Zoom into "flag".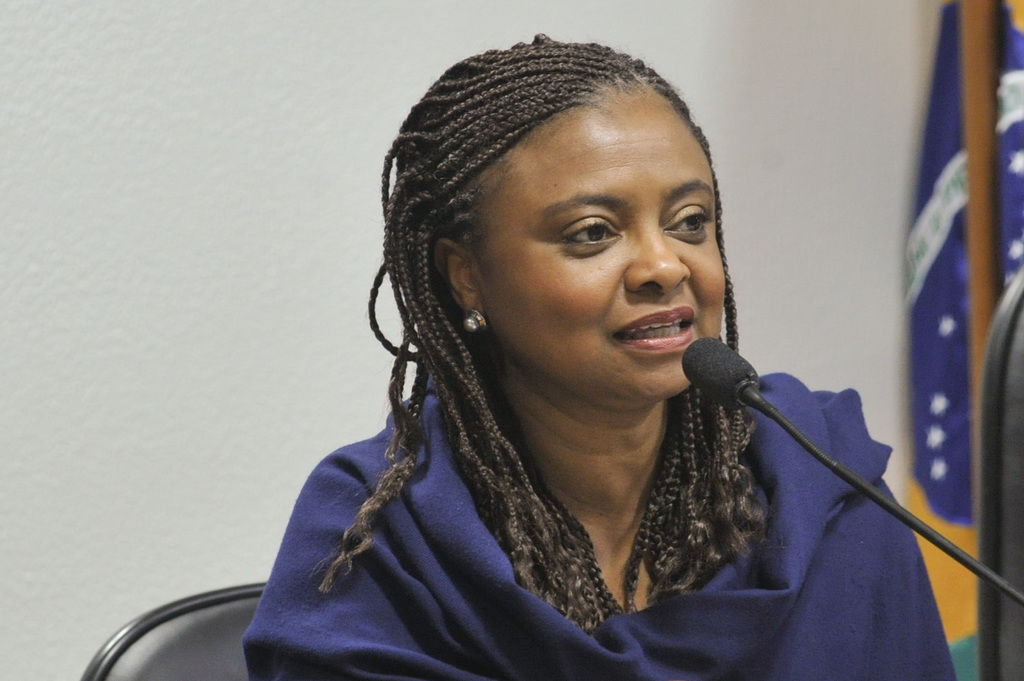
Zoom target: <box>906,0,1023,680</box>.
